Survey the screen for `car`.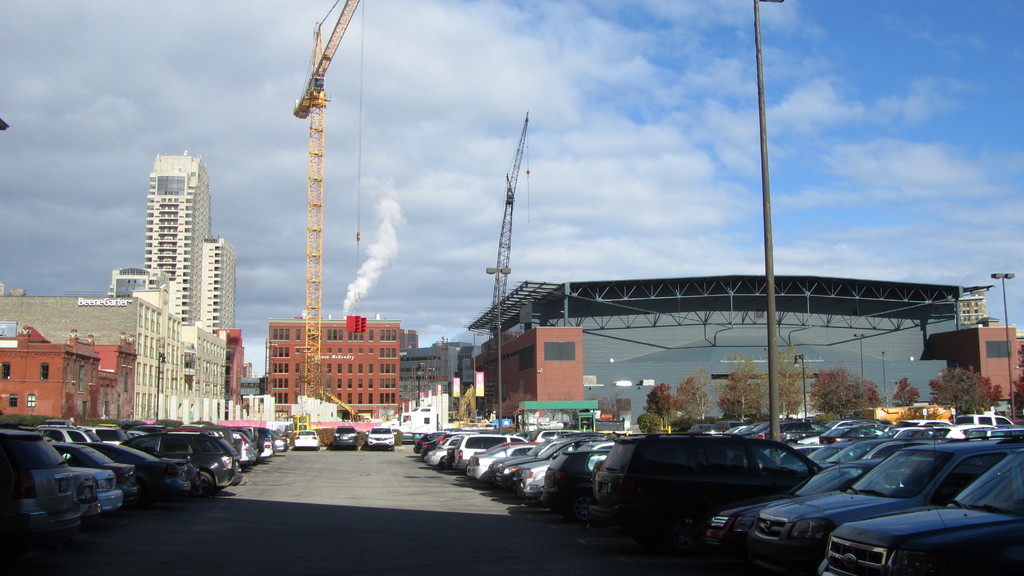
Survey found: 966, 424, 1023, 437.
